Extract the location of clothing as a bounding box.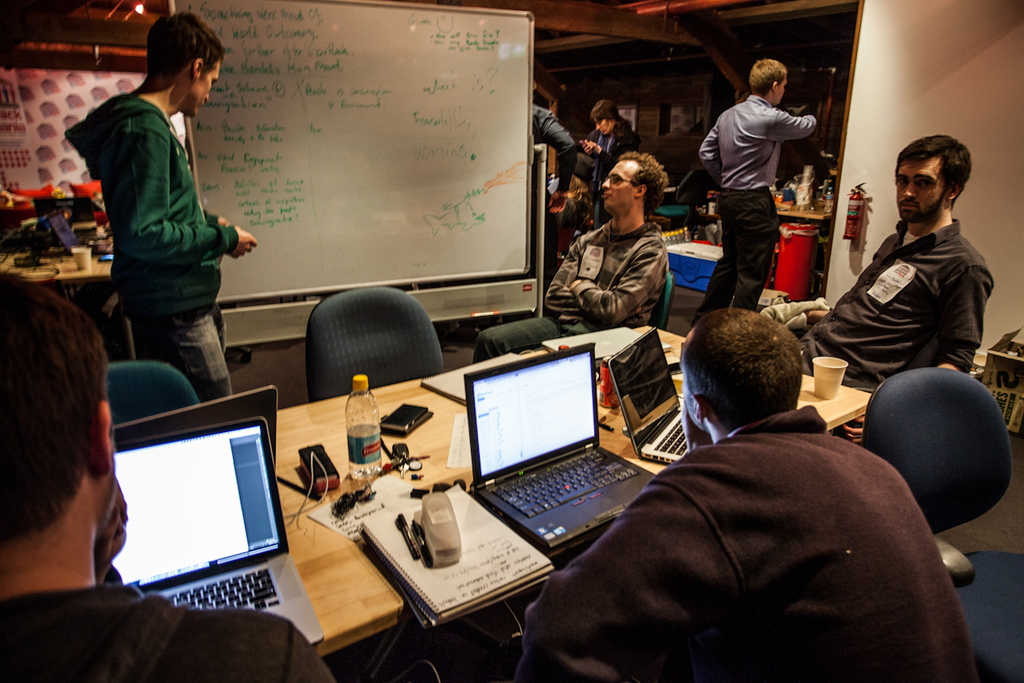
bbox=[591, 114, 647, 197].
